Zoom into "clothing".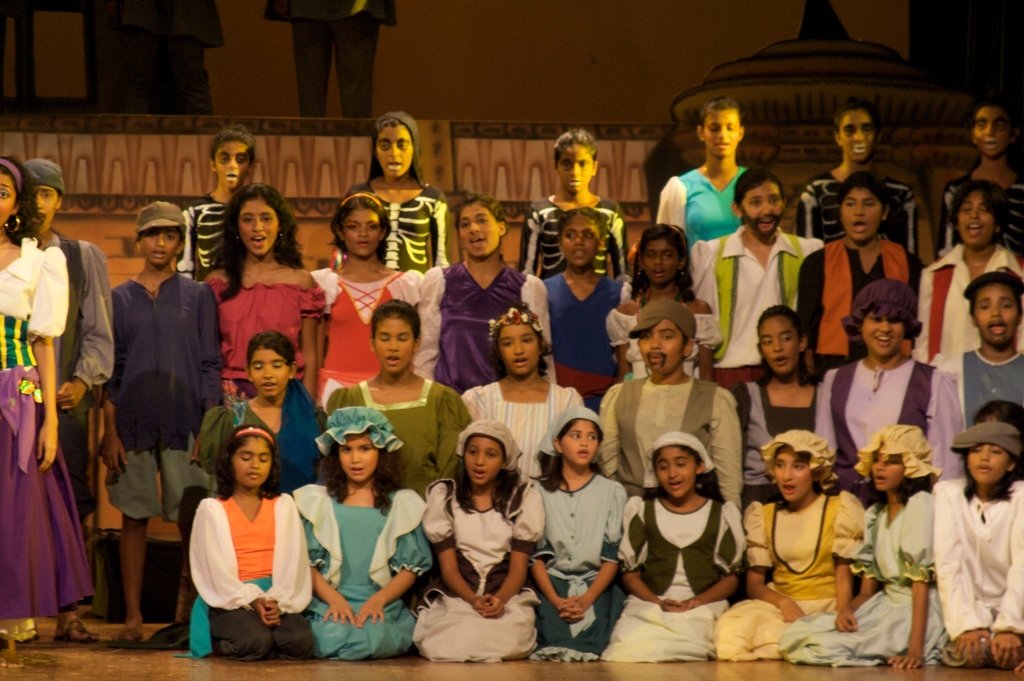
Zoom target: Rect(182, 481, 302, 646).
